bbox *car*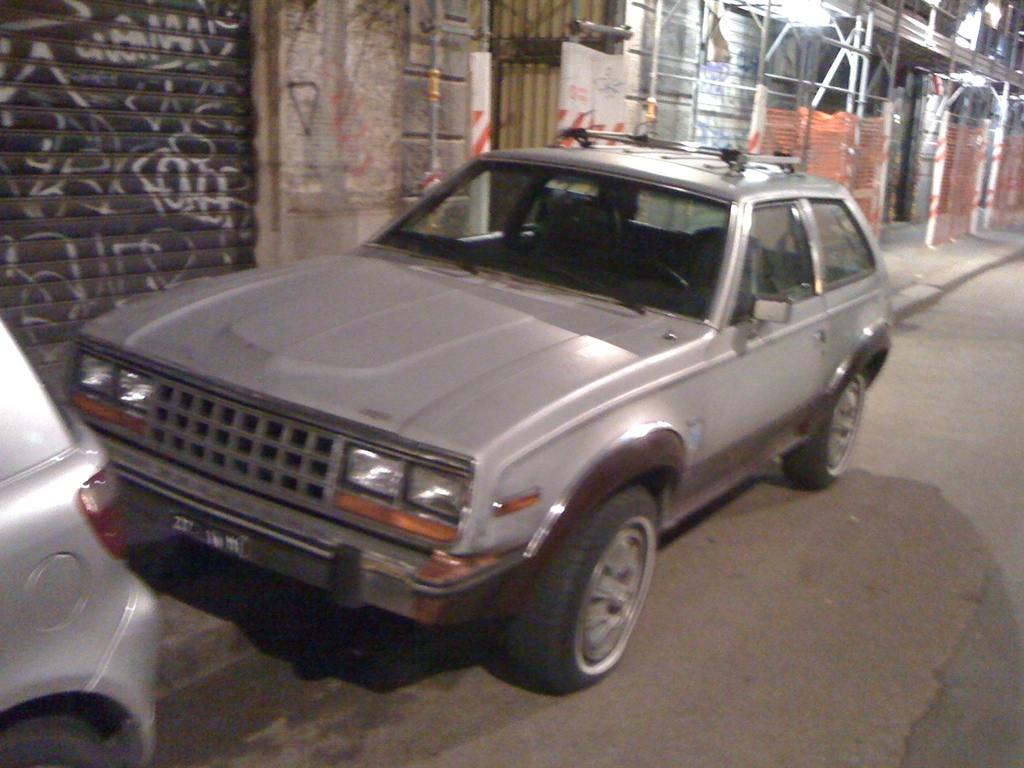
(left=0, top=291, right=161, bottom=767)
